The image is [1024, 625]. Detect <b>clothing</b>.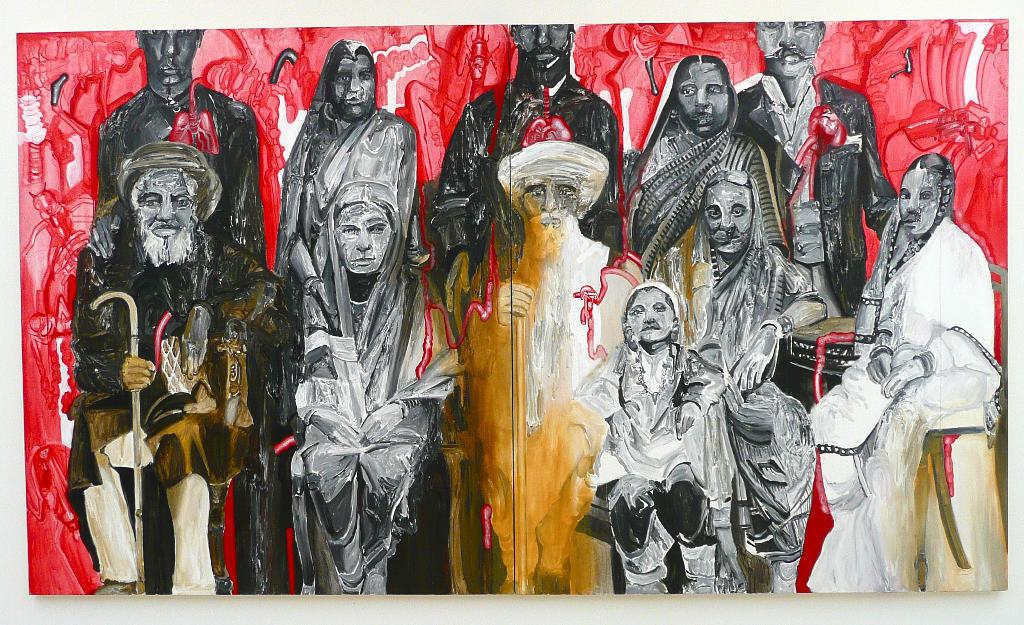
Detection: box(719, 81, 870, 302).
